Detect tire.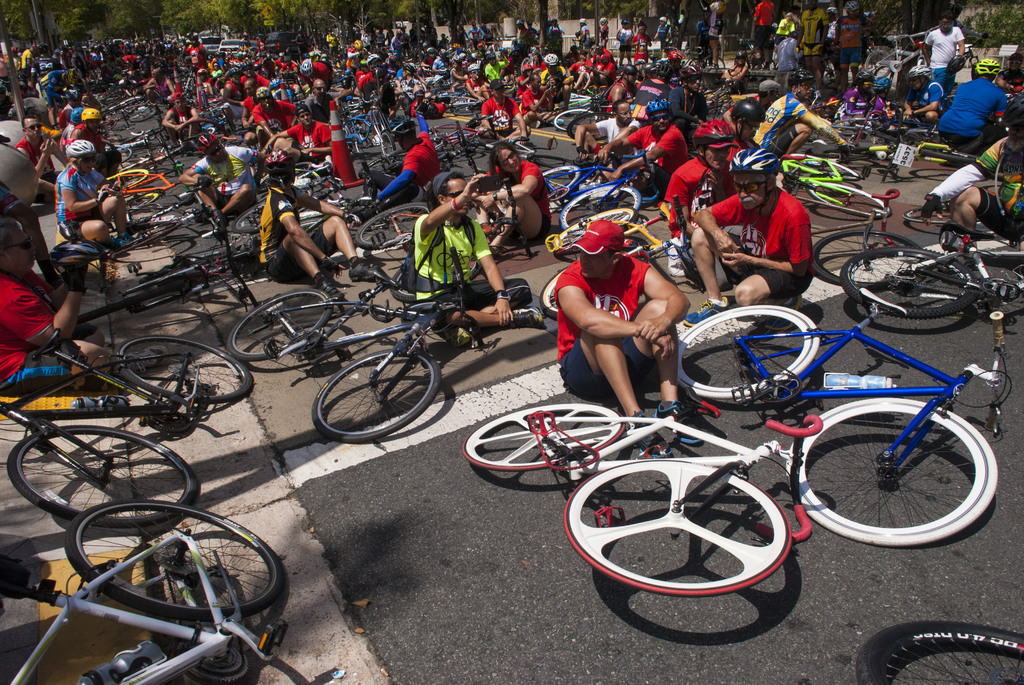
Detected at x1=856 y1=620 x2=1023 y2=684.
